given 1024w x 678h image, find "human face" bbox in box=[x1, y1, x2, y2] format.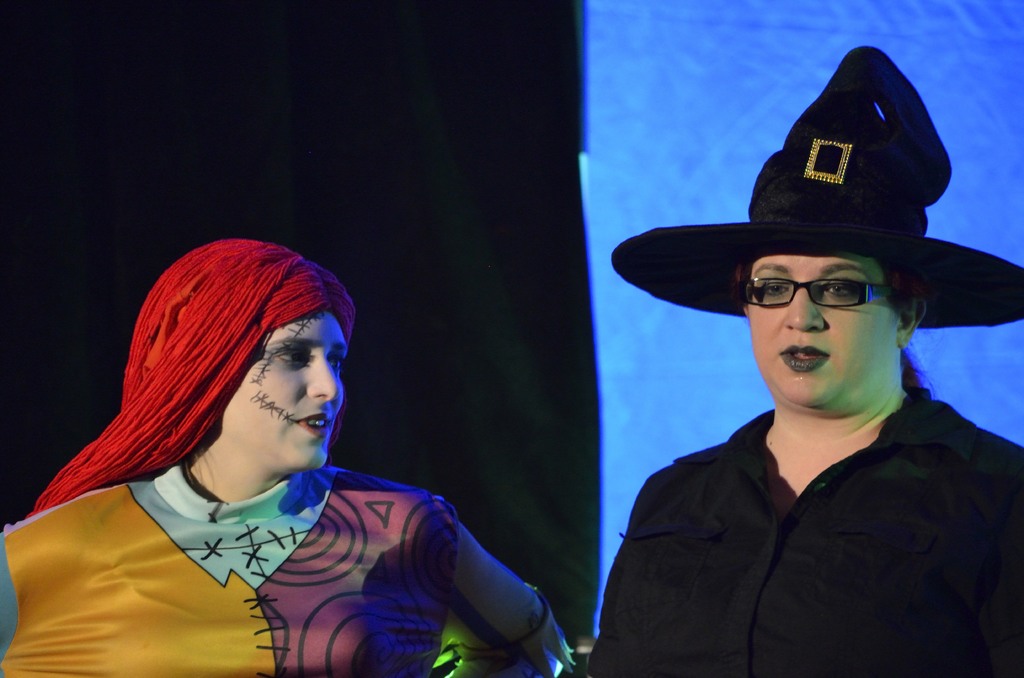
box=[744, 250, 894, 405].
